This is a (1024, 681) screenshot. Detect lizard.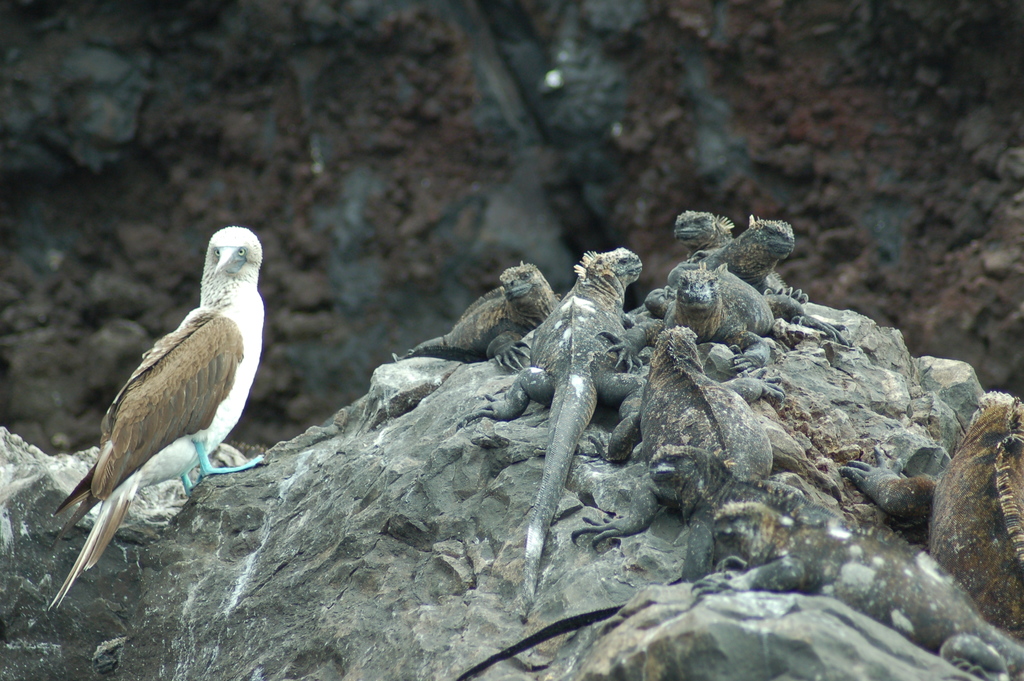
locate(459, 239, 653, 625).
